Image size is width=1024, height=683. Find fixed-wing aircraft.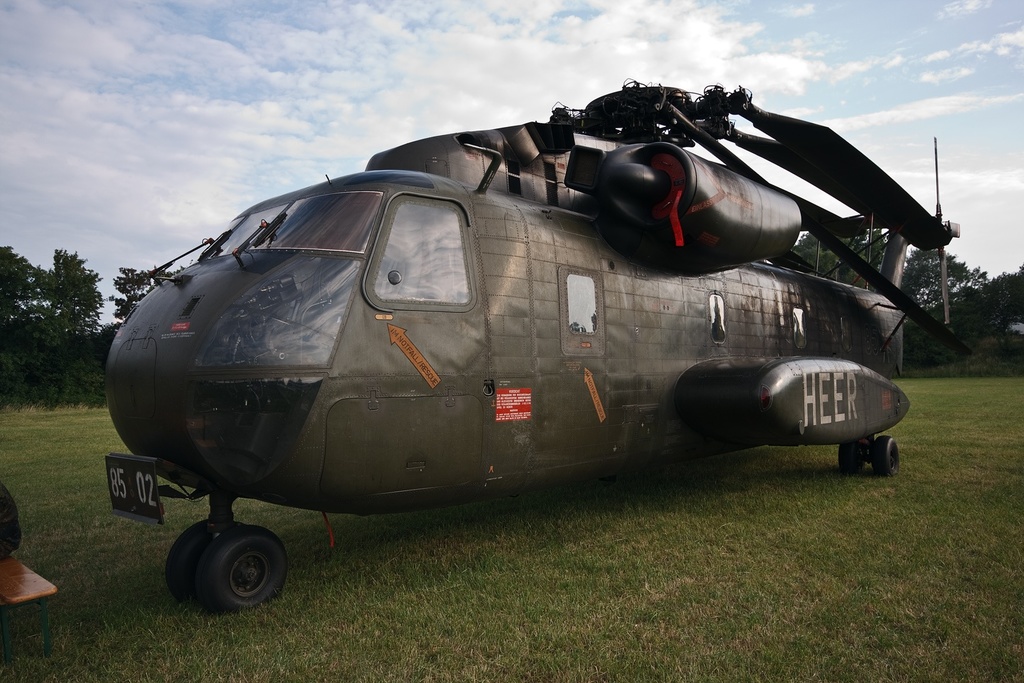
region(95, 75, 970, 600).
